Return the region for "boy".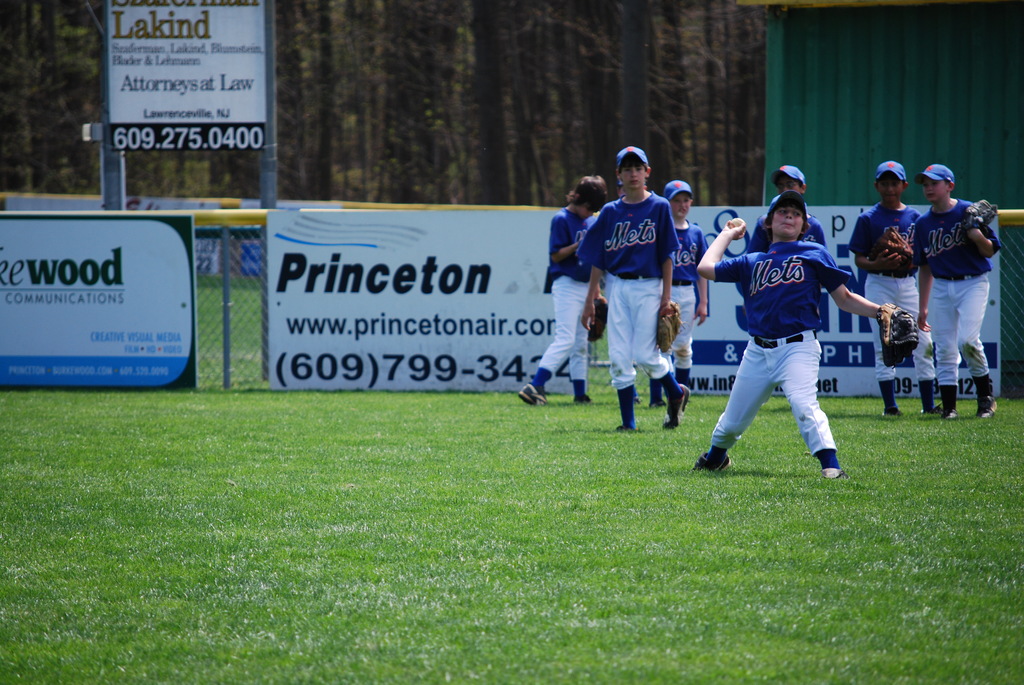
bbox=[847, 159, 934, 416].
